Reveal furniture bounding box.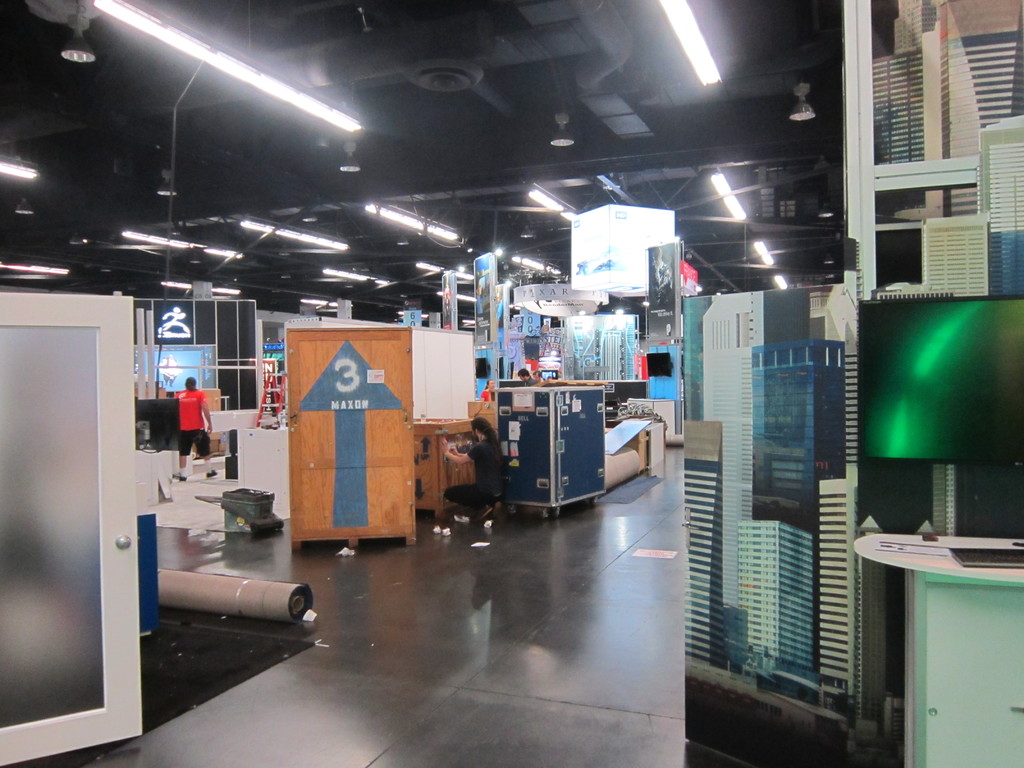
Revealed: 493, 386, 605, 518.
